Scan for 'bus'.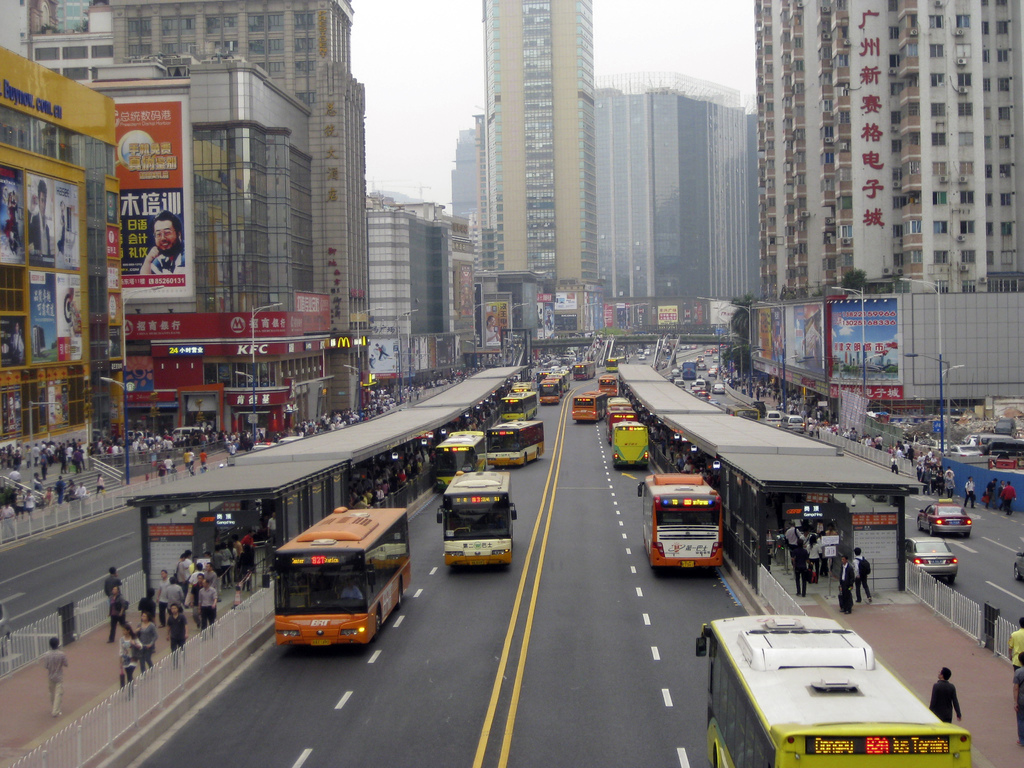
Scan result: x1=428 y1=427 x2=483 y2=486.
